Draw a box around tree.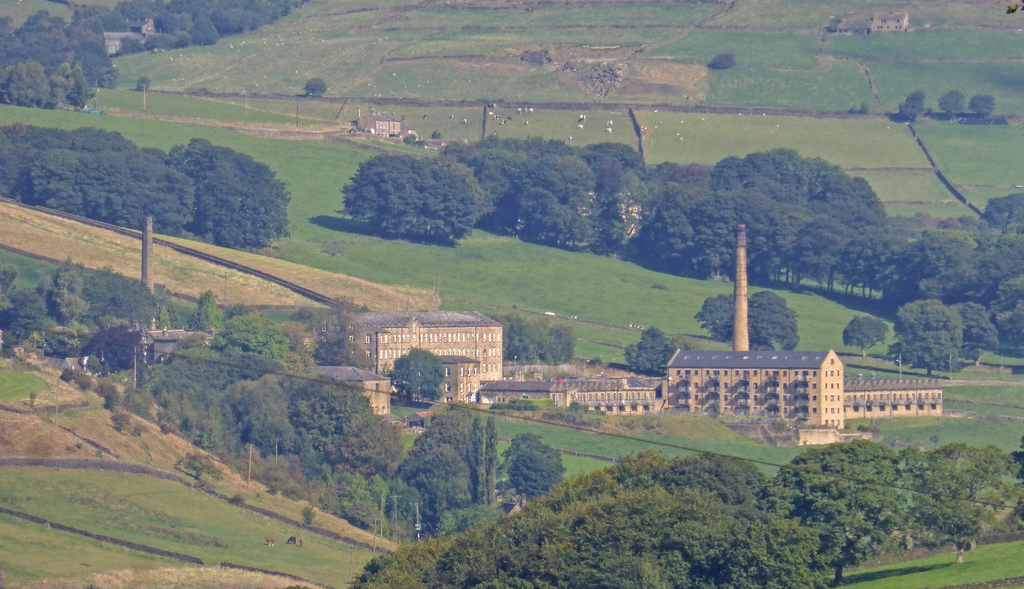
452/160/483/200.
